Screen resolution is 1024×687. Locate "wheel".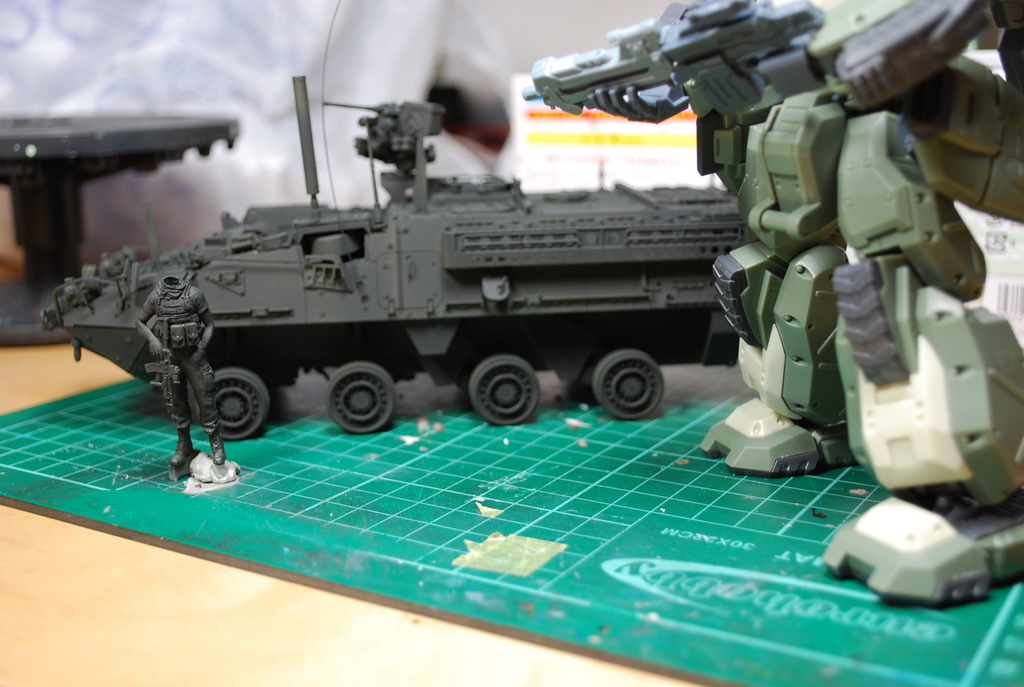
crop(215, 368, 271, 440).
